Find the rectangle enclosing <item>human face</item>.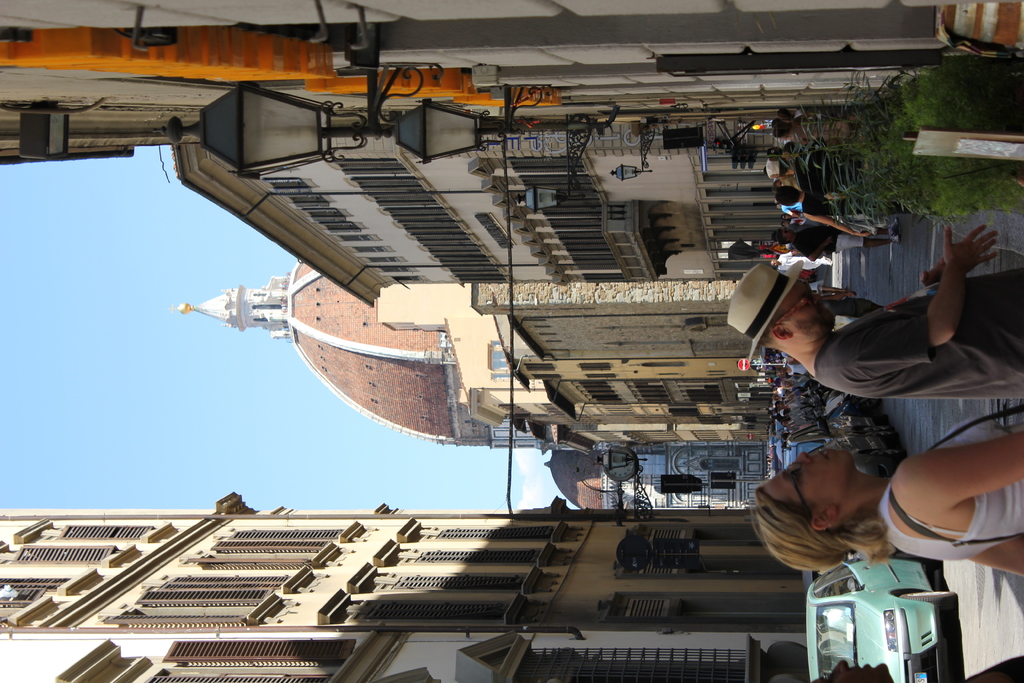
<bbox>790, 282, 836, 332</bbox>.
